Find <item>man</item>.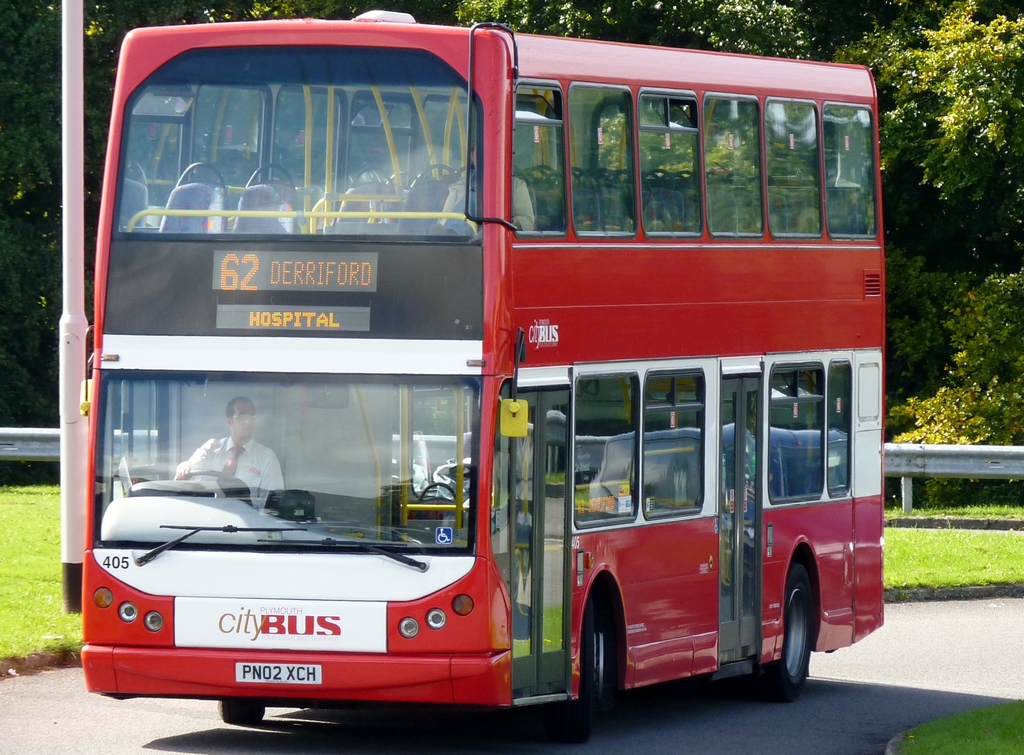
(left=170, top=392, right=282, bottom=511).
